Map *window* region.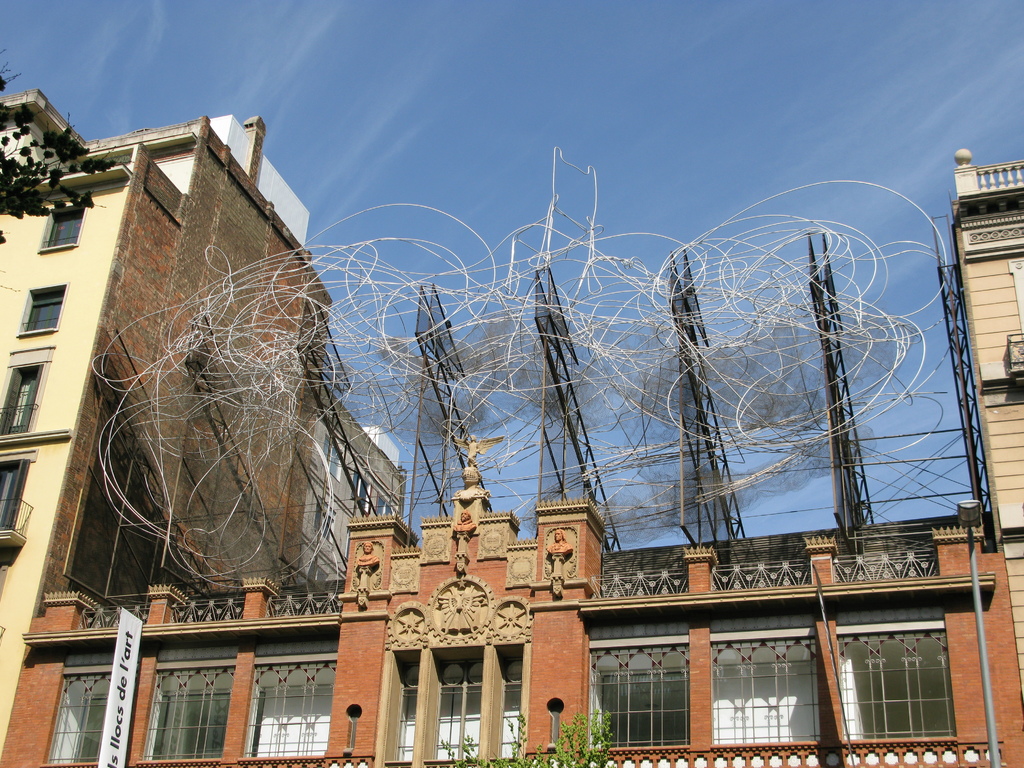
Mapped to [x1=144, y1=656, x2=239, y2=759].
